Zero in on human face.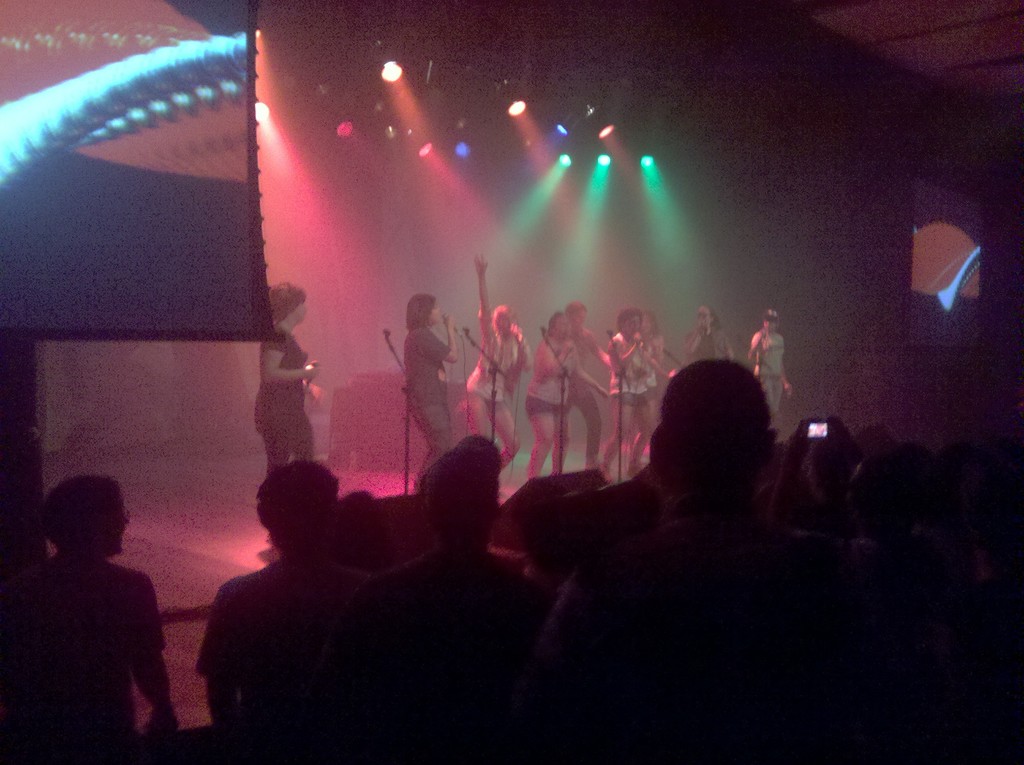
Zeroed in: bbox=(555, 319, 571, 337).
